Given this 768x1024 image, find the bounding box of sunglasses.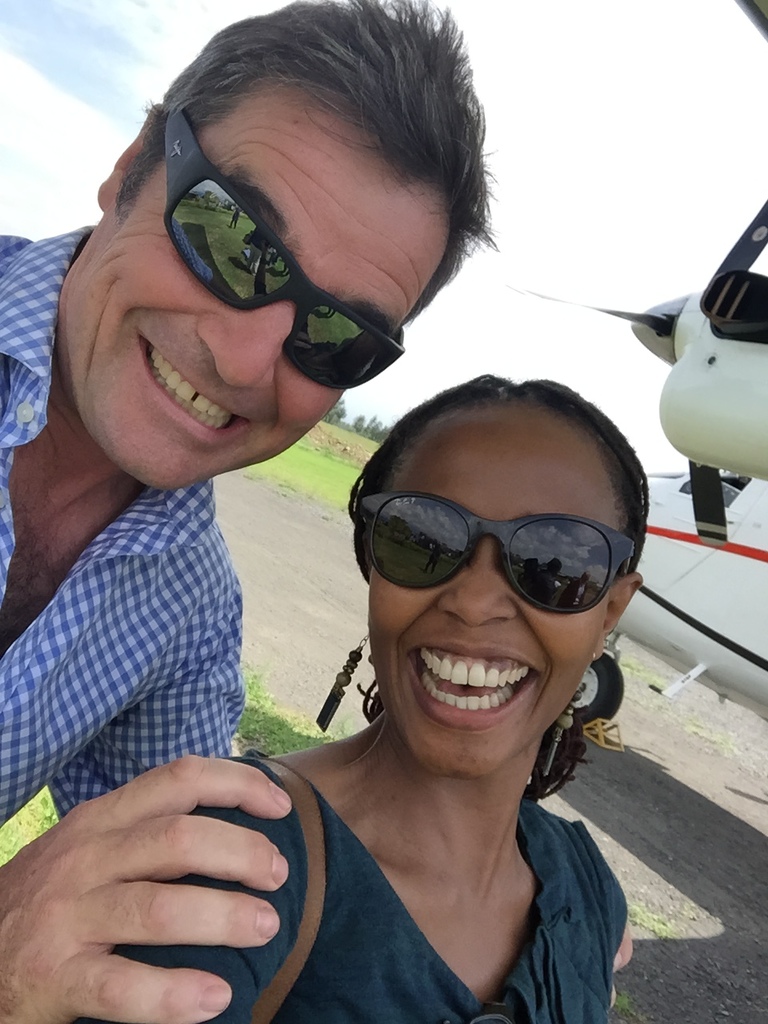
(162,108,401,392).
